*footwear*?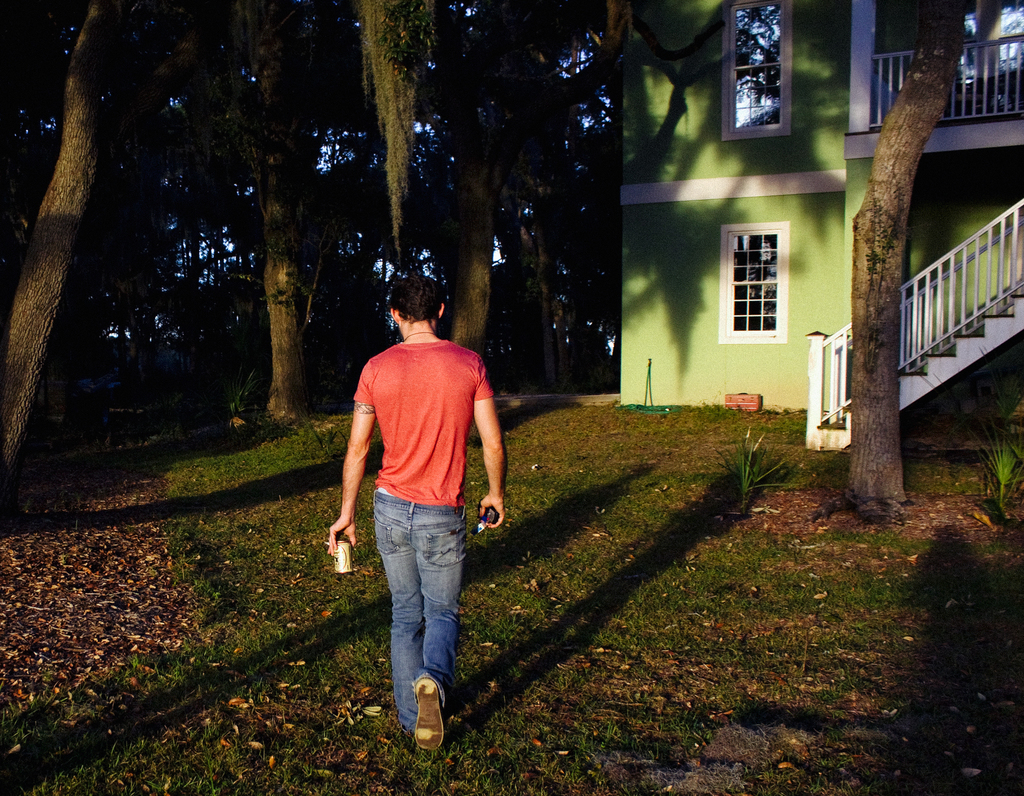
[left=413, top=679, right=444, bottom=753]
